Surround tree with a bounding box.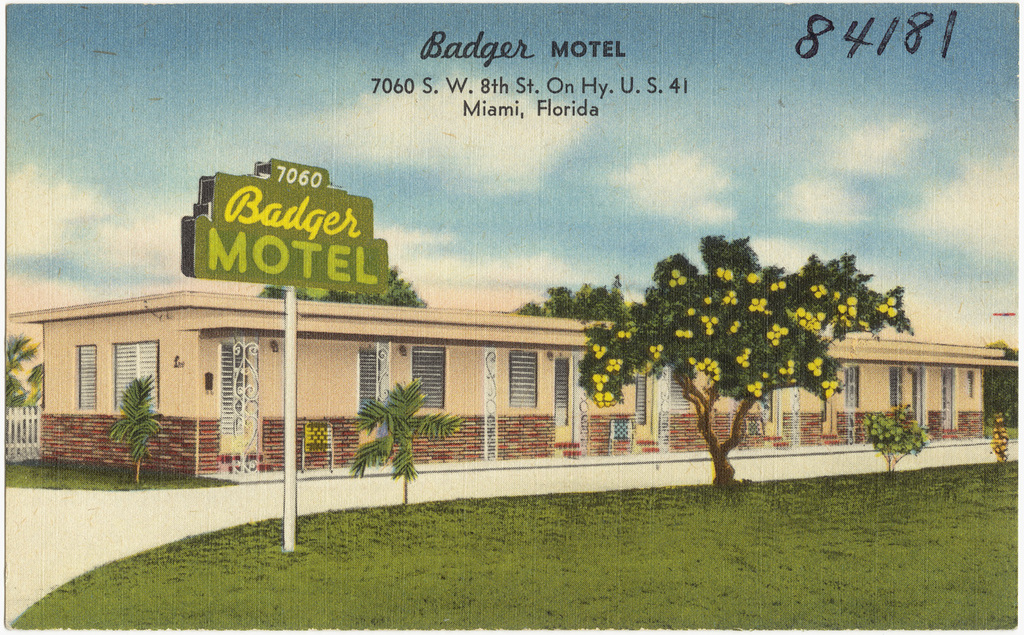
bbox(584, 203, 941, 472).
